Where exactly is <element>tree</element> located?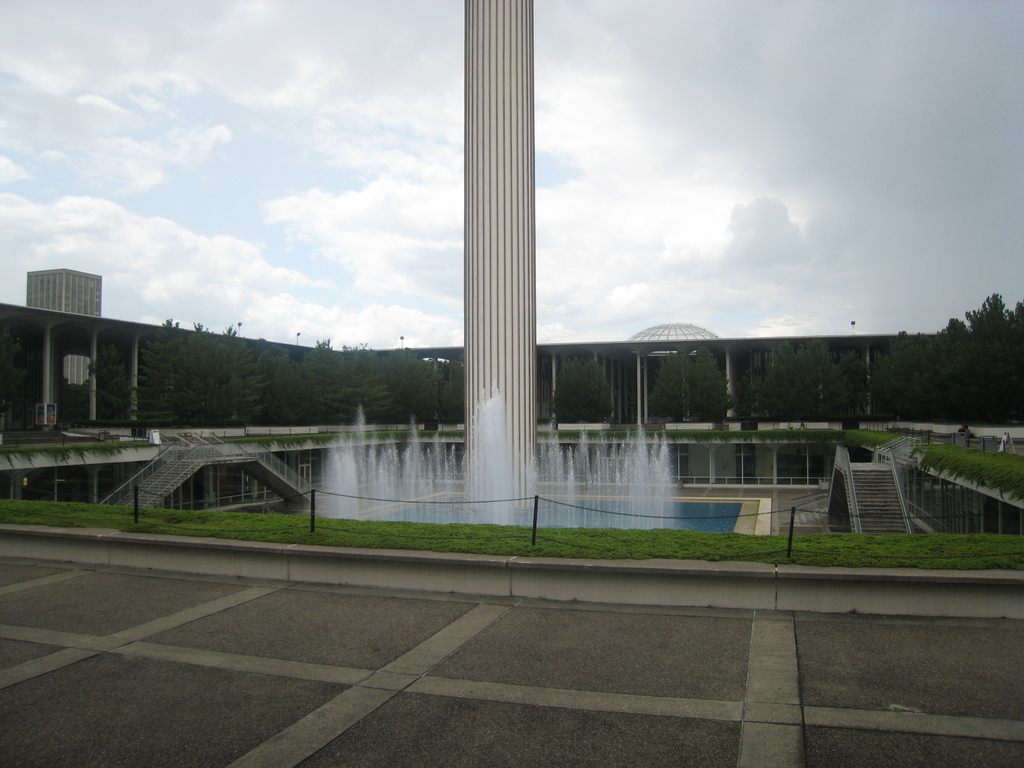
Its bounding box is pyautogui.locateOnScreen(644, 335, 747, 413).
